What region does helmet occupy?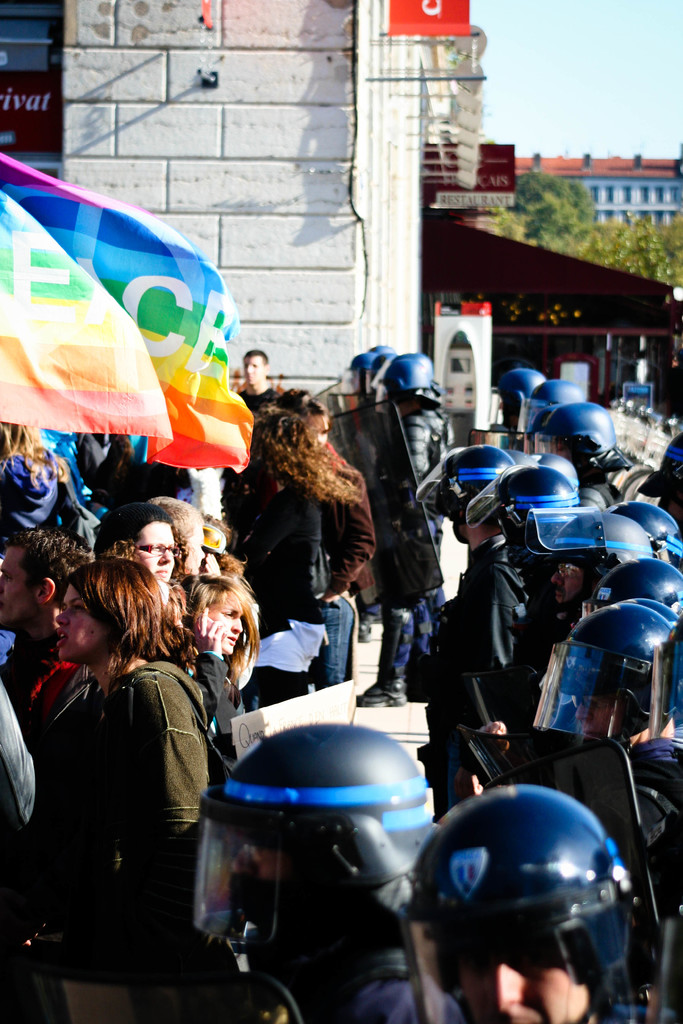
(left=617, top=594, right=682, bottom=638).
